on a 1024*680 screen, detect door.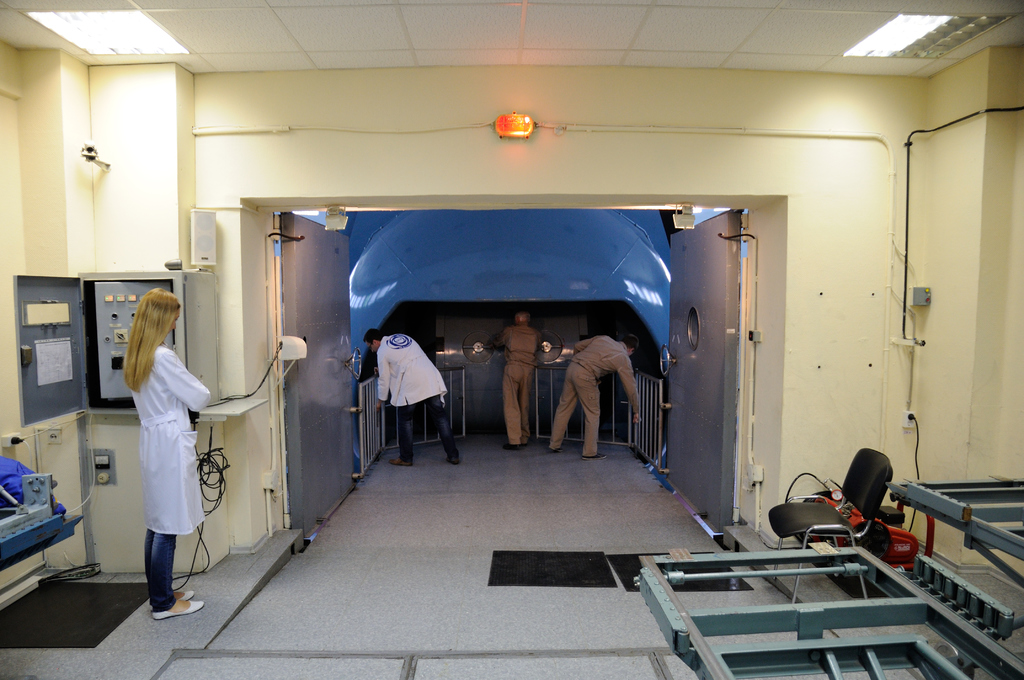
257 206 756 556.
